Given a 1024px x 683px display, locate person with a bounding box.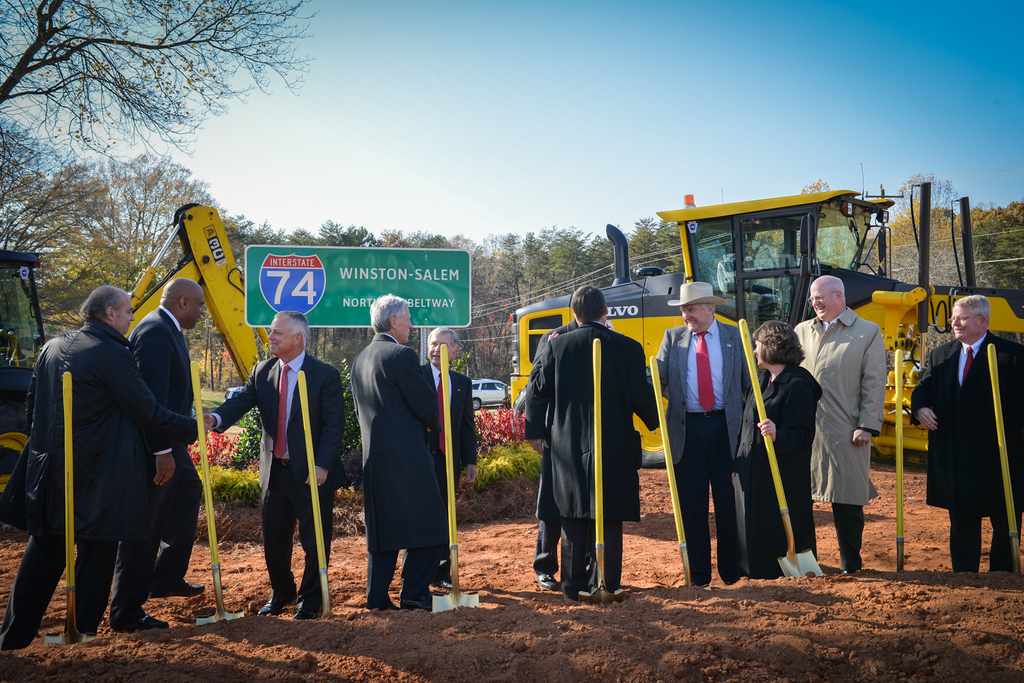
Located: left=199, top=303, right=343, bottom=620.
